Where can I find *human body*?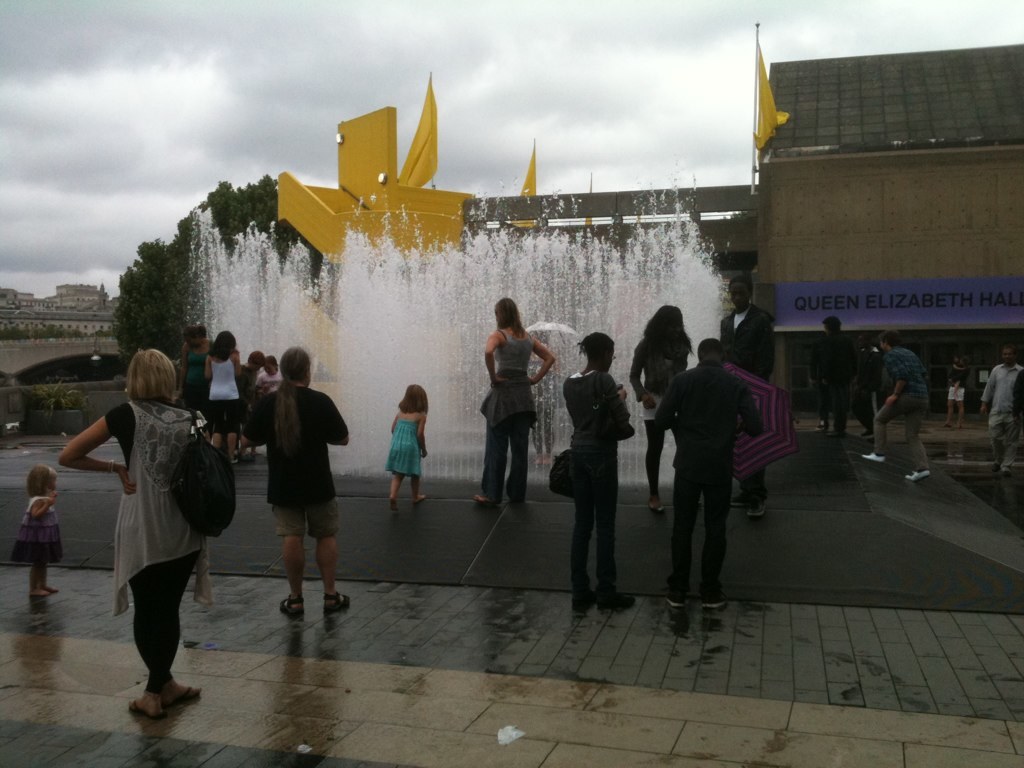
You can find it at l=946, t=354, r=966, b=429.
